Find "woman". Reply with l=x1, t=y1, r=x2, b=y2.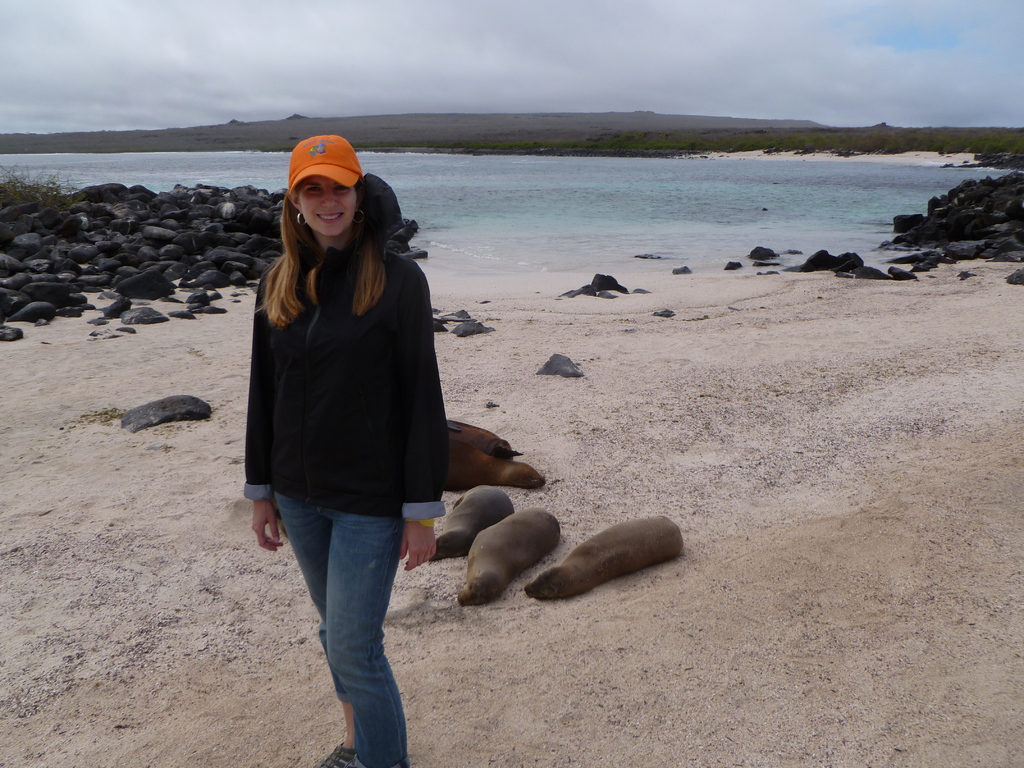
l=243, t=129, r=446, b=765.
